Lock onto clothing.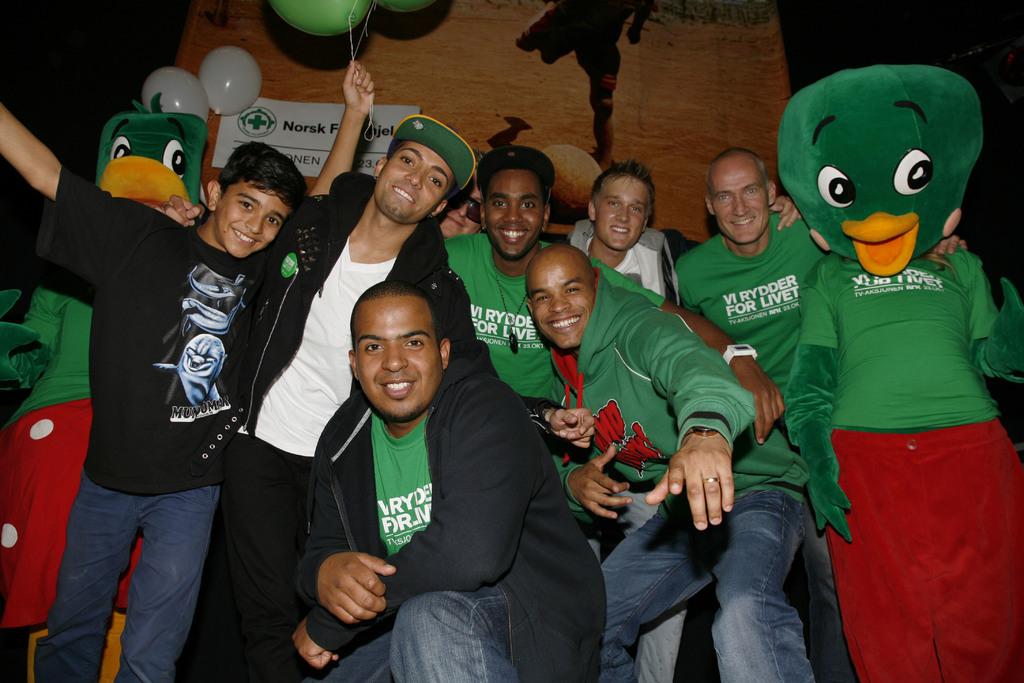
Locked: select_region(563, 283, 814, 682).
